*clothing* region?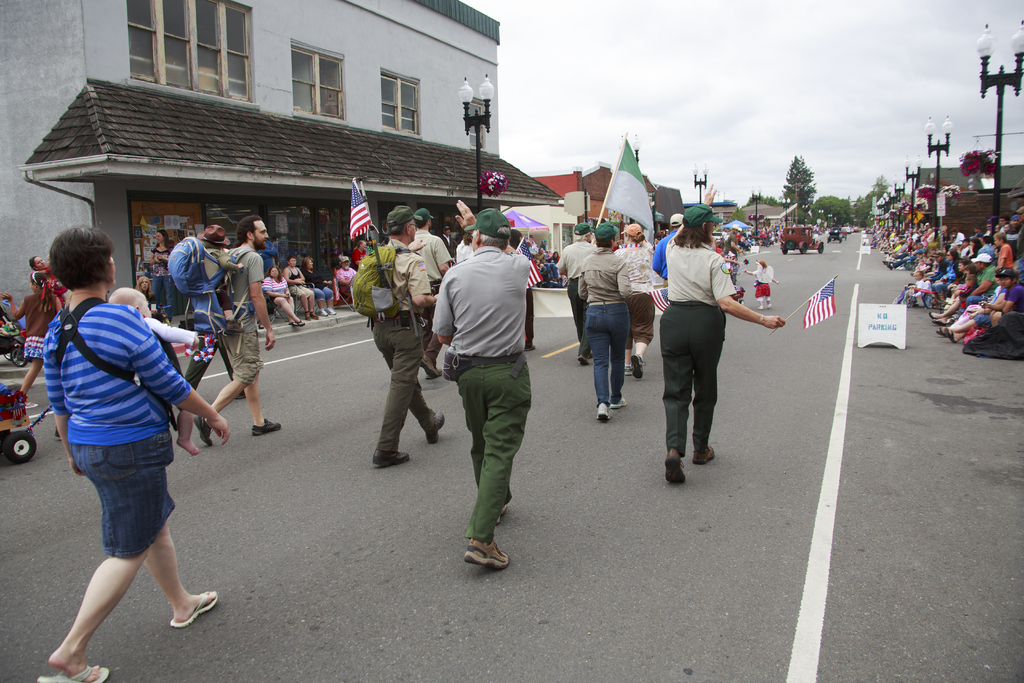
box=[952, 280, 999, 329]
